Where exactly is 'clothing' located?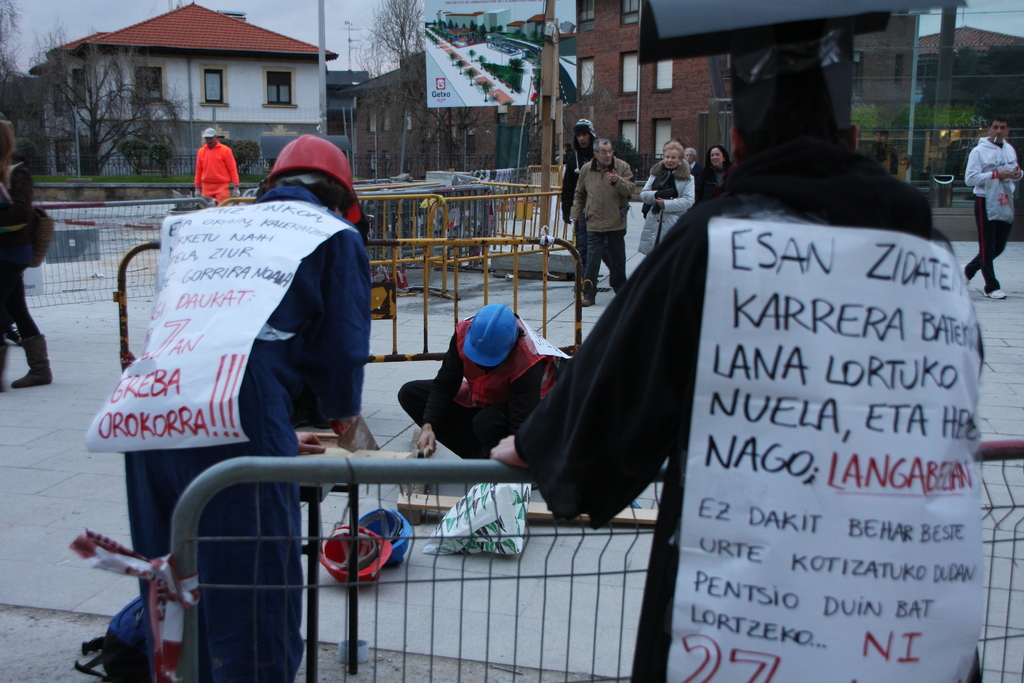
Its bounding box is l=169, t=186, r=362, b=682.
